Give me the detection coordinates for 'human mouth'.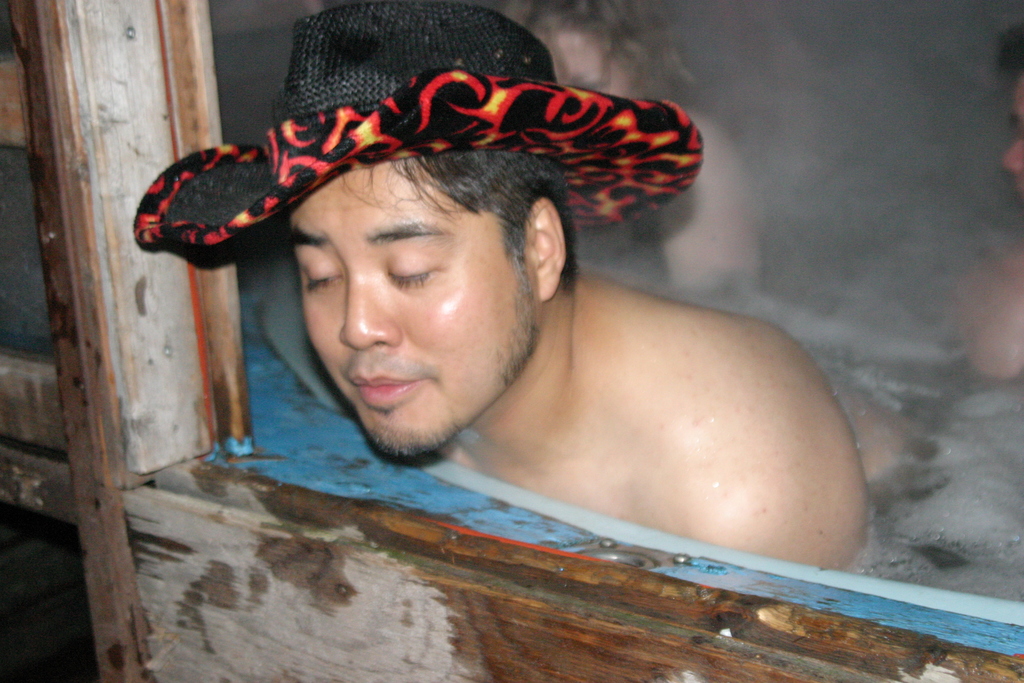
select_region(348, 372, 424, 405).
